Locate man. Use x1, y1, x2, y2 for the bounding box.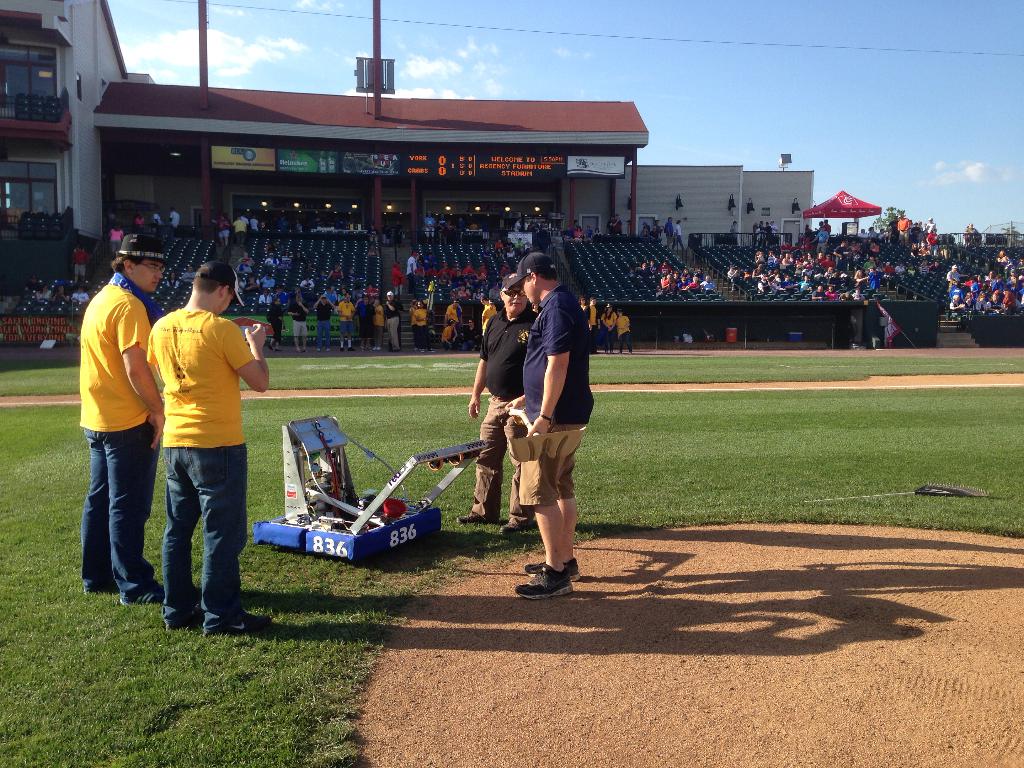
915, 220, 922, 234.
